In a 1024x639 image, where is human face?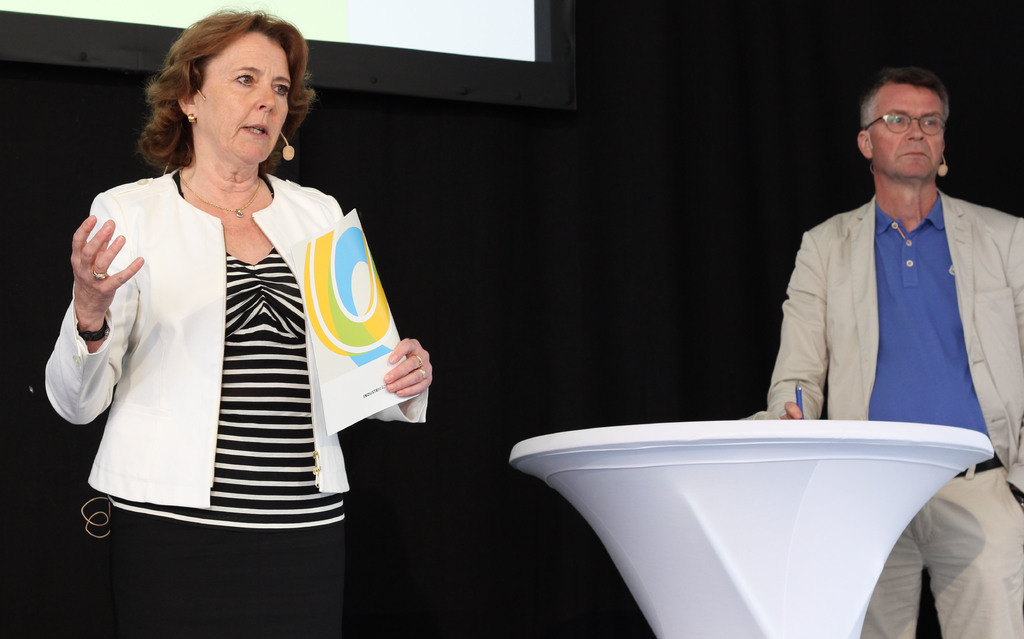
[196, 35, 293, 162].
